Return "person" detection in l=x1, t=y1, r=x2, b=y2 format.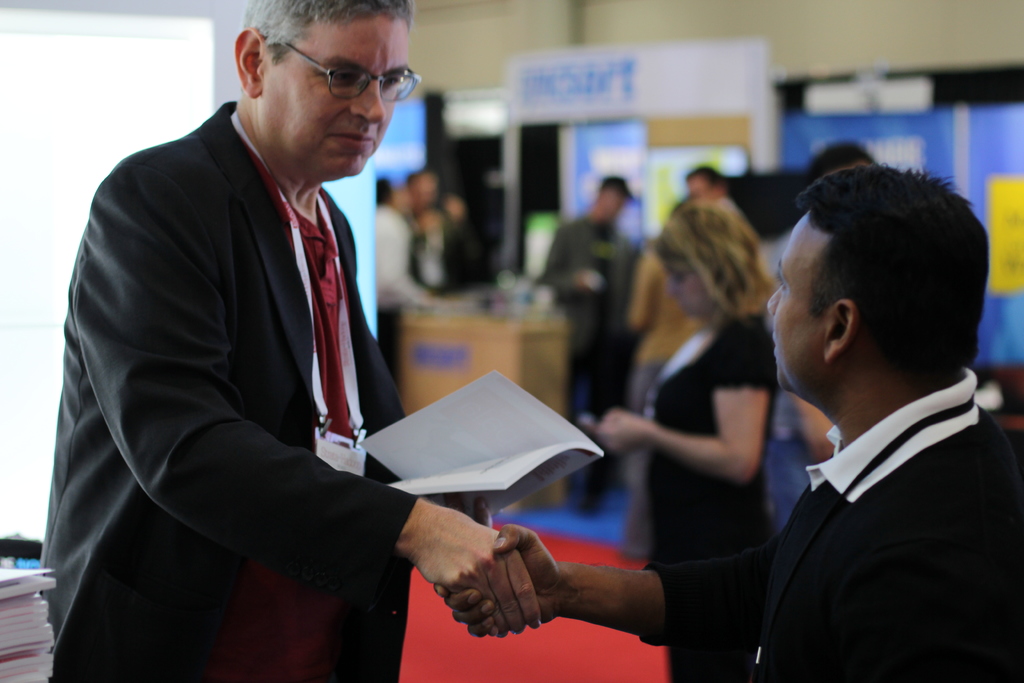
l=397, t=174, r=471, b=292.
